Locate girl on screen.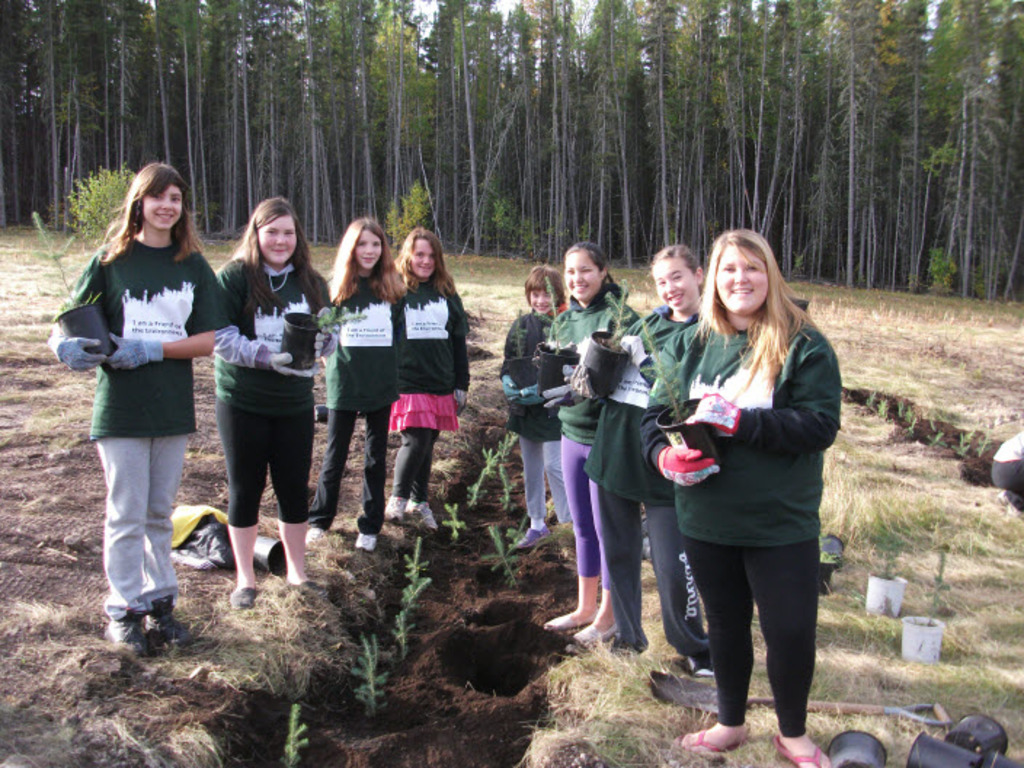
On screen at (644,227,838,767).
